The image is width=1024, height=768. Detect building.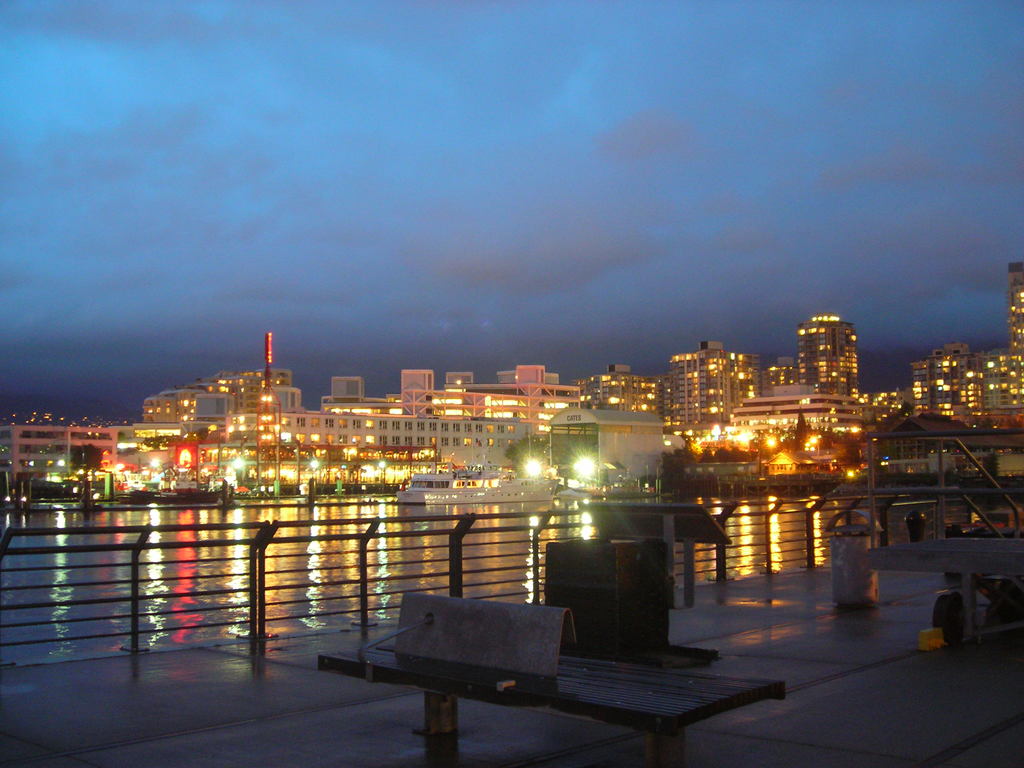
Detection: select_region(332, 376, 365, 394).
